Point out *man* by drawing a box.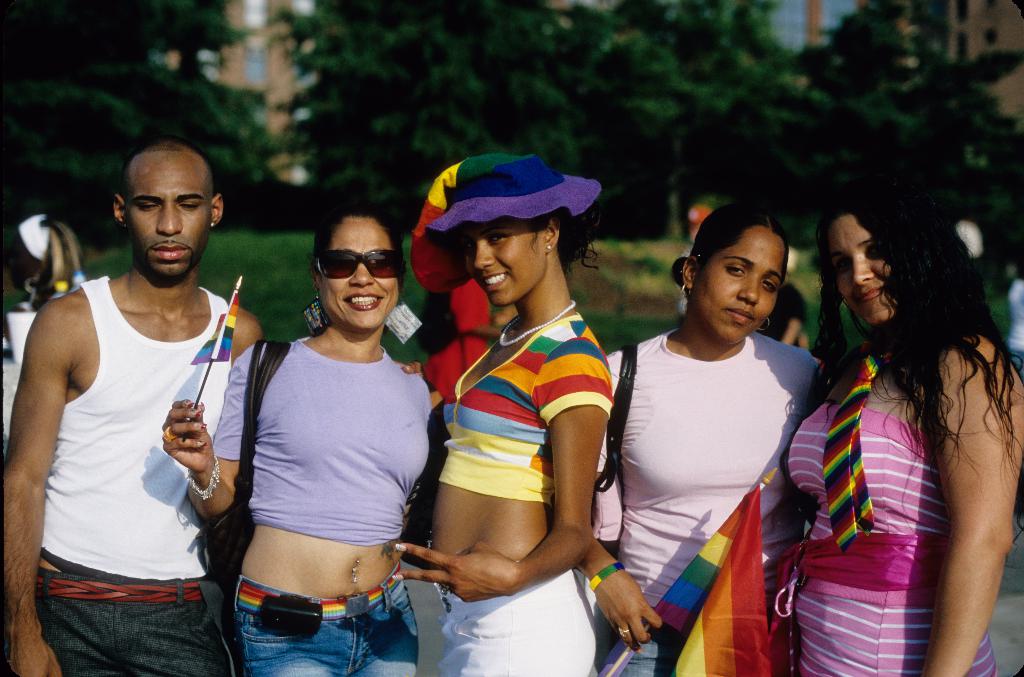
8,127,248,676.
